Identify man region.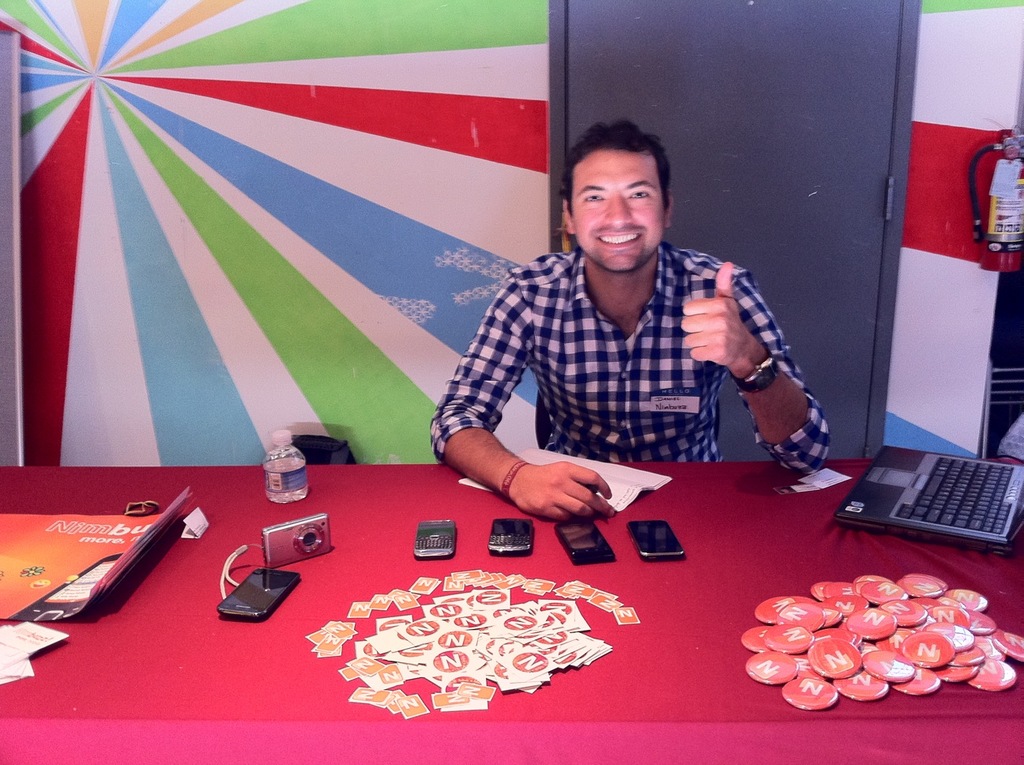
Region: (left=435, top=126, right=823, bottom=514).
